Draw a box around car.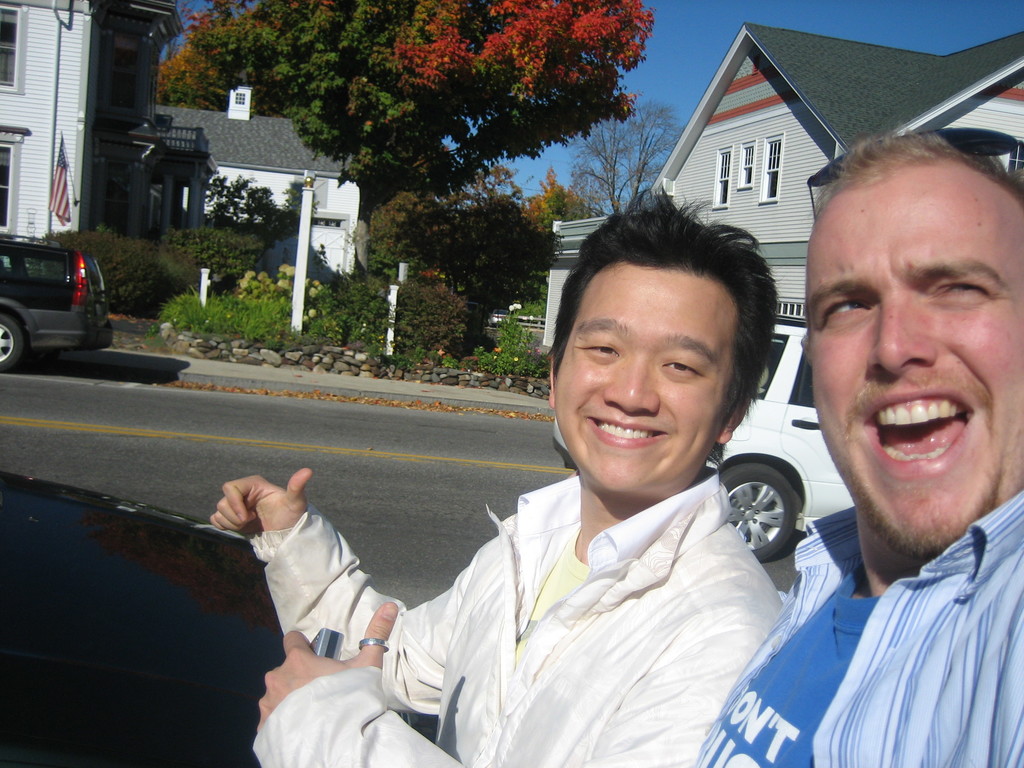
bbox=(0, 472, 413, 767).
